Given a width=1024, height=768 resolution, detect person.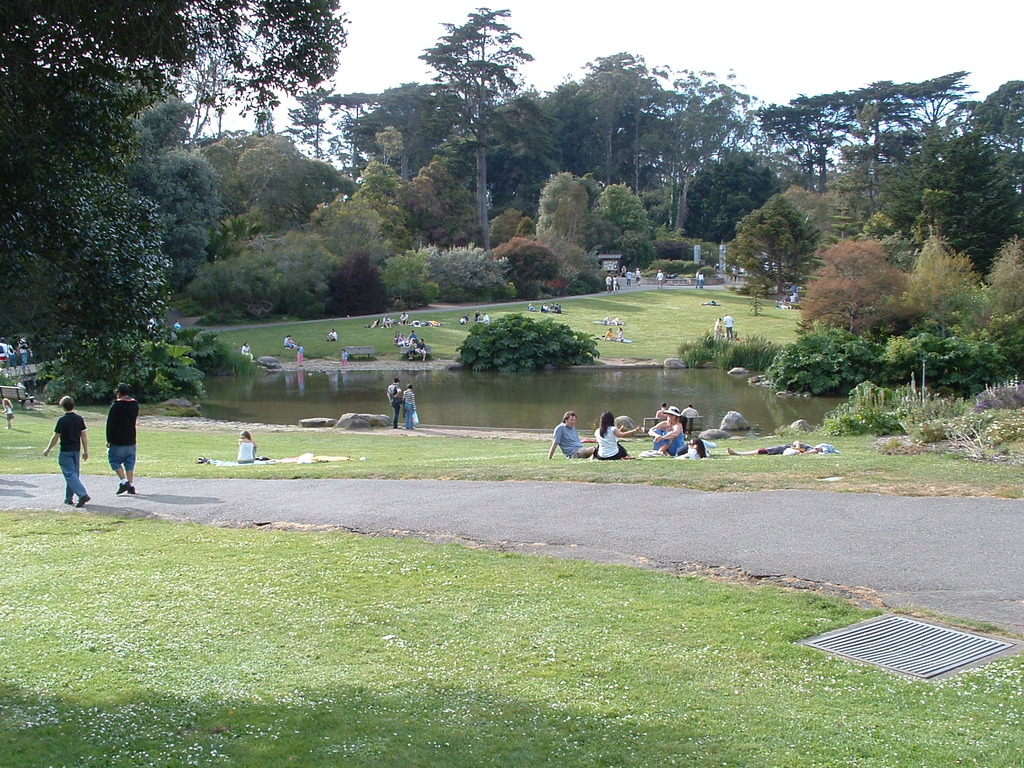
bbox=[614, 276, 618, 292].
